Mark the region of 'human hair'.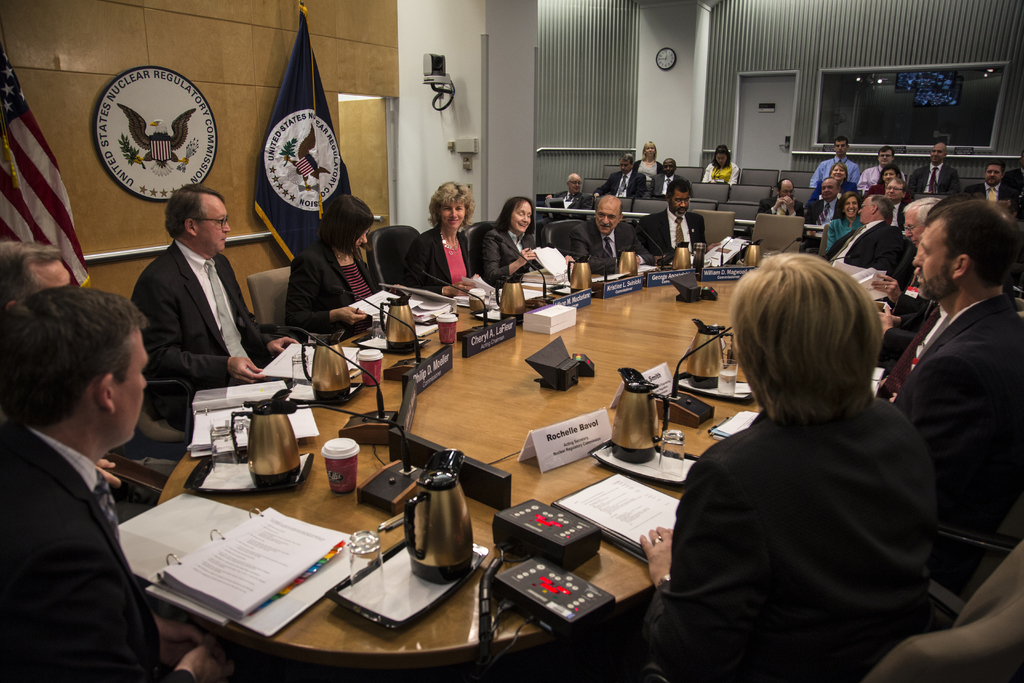
Region: detection(984, 161, 1005, 176).
